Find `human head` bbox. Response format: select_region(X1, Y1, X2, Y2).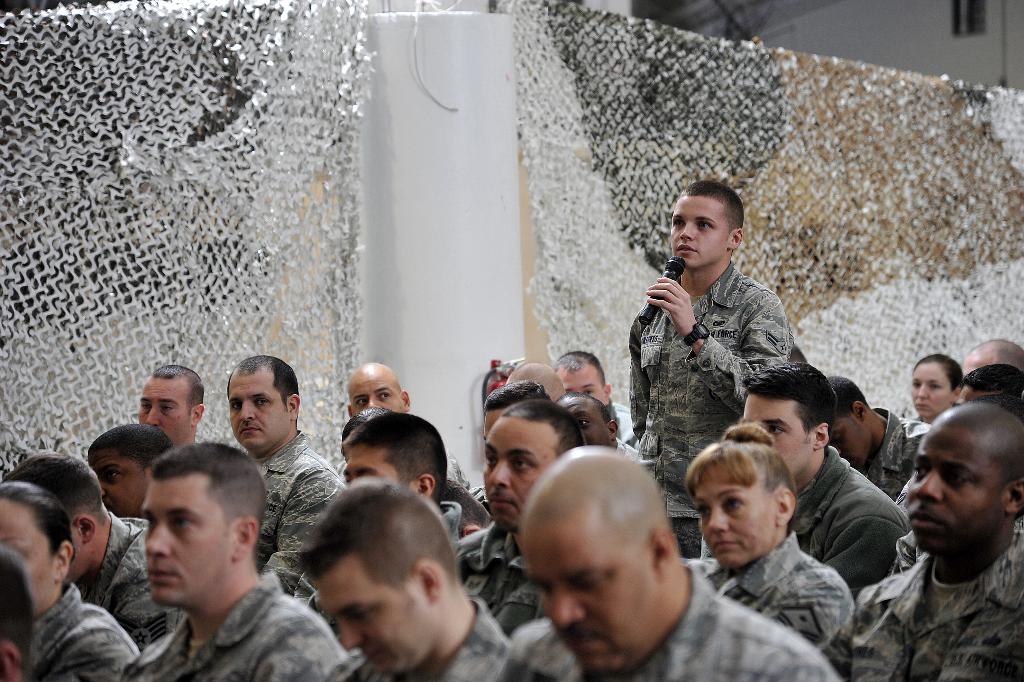
select_region(0, 550, 35, 681).
